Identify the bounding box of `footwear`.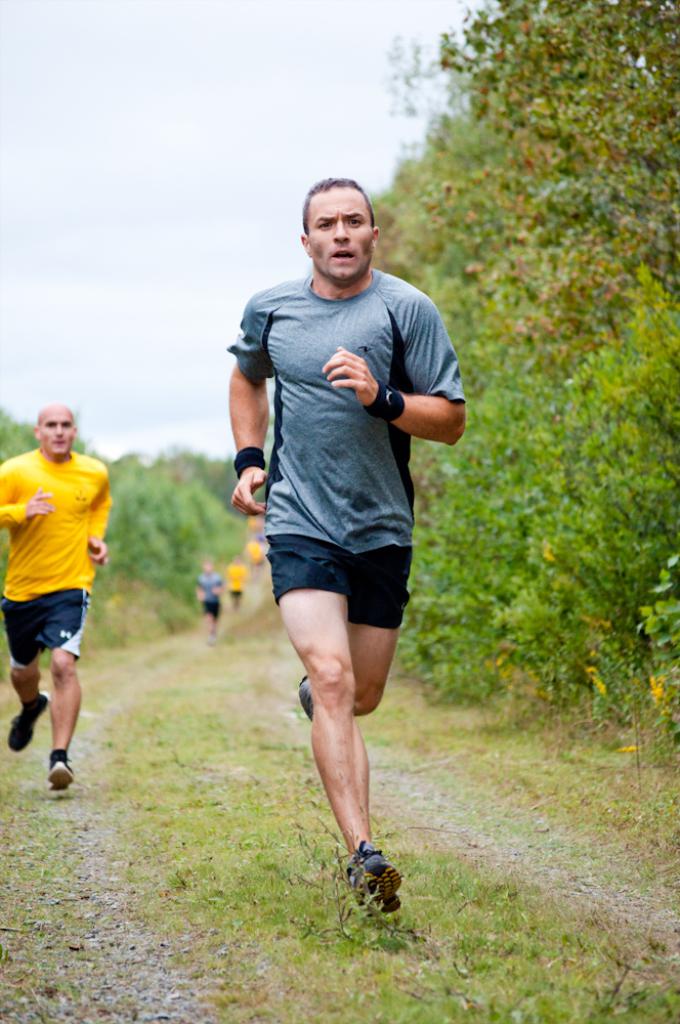
295:675:316:722.
